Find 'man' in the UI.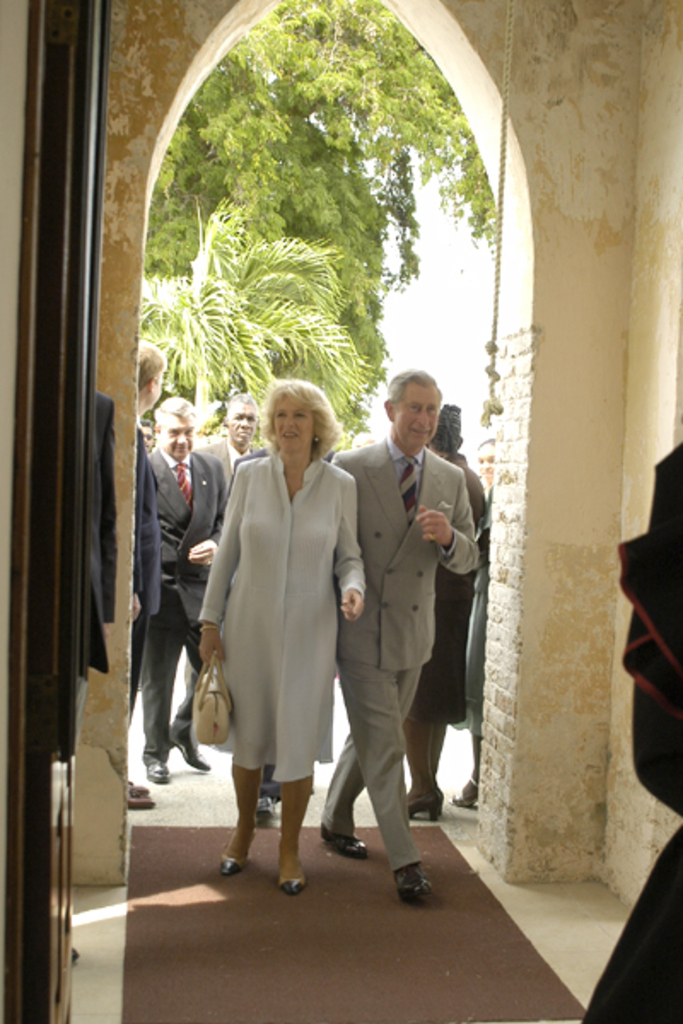
UI element at 198,393,263,748.
